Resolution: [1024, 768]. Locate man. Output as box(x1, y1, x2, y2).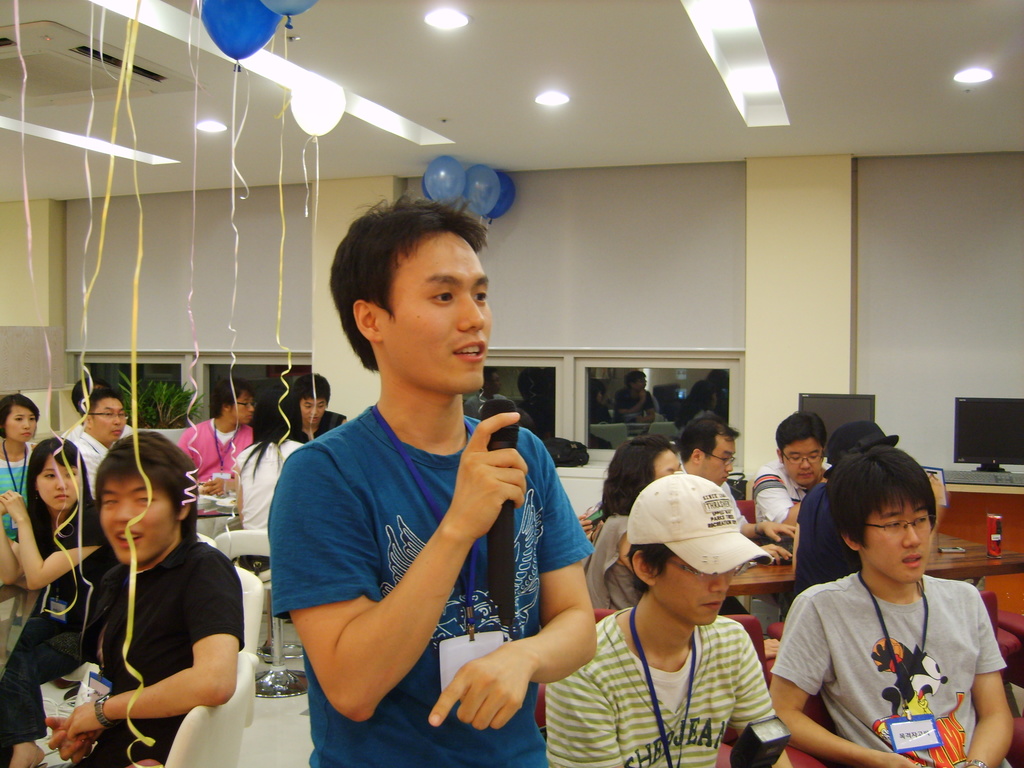
box(546, 467, 796, 767).
